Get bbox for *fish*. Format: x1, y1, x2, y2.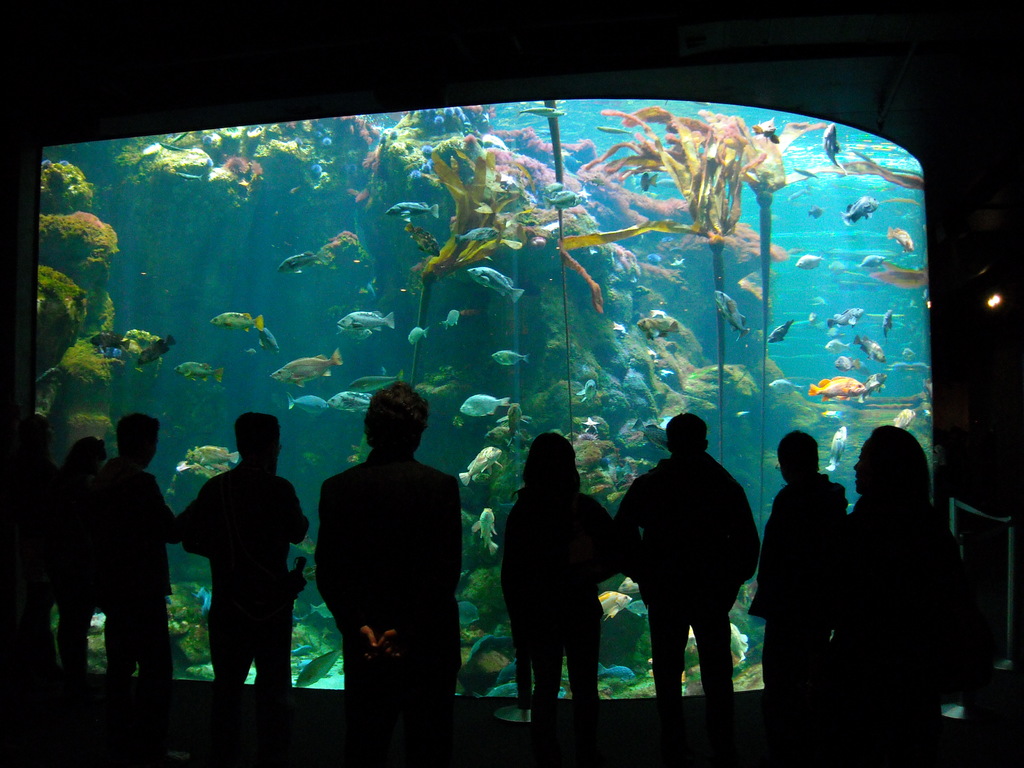
461, 600, 481, 624.
